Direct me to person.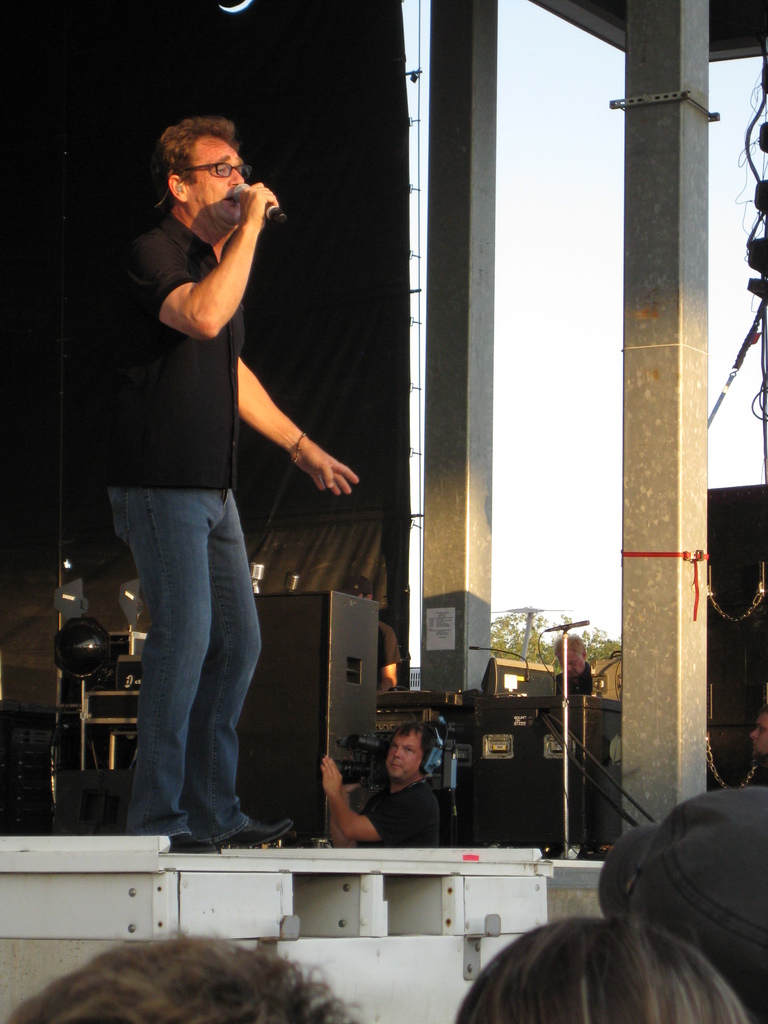
Direction: <box>76,115,373,870</box>.
